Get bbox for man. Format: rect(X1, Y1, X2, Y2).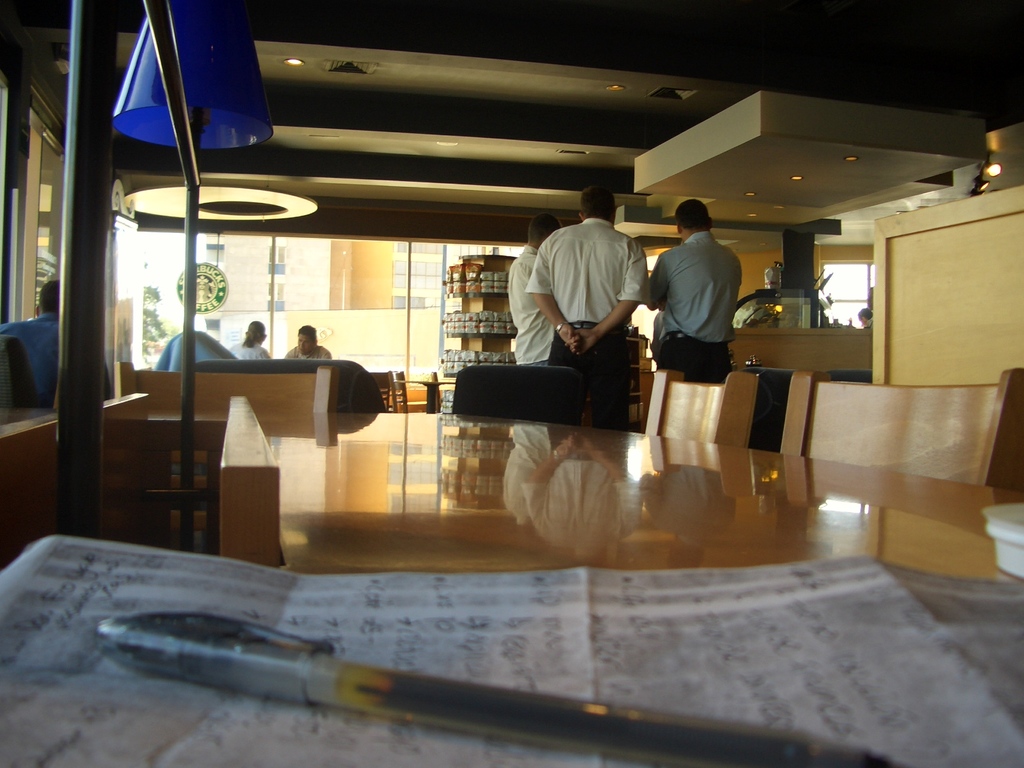
rect(525, 182, 650, 428).
